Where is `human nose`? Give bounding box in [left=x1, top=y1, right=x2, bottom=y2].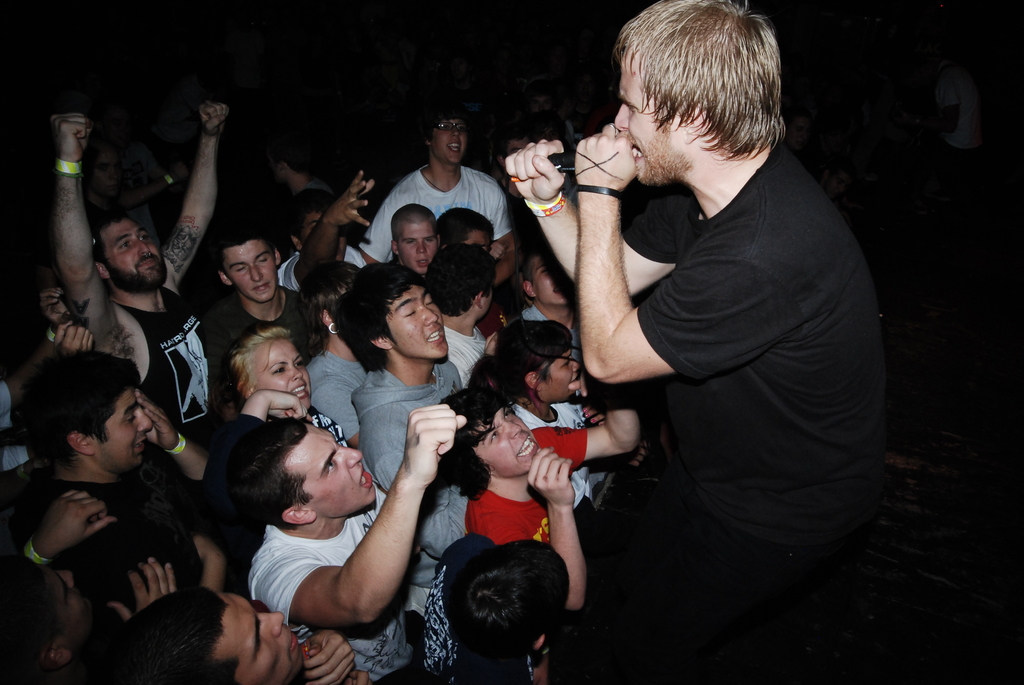
[left=615, top=104, right=627, bottom=130].
